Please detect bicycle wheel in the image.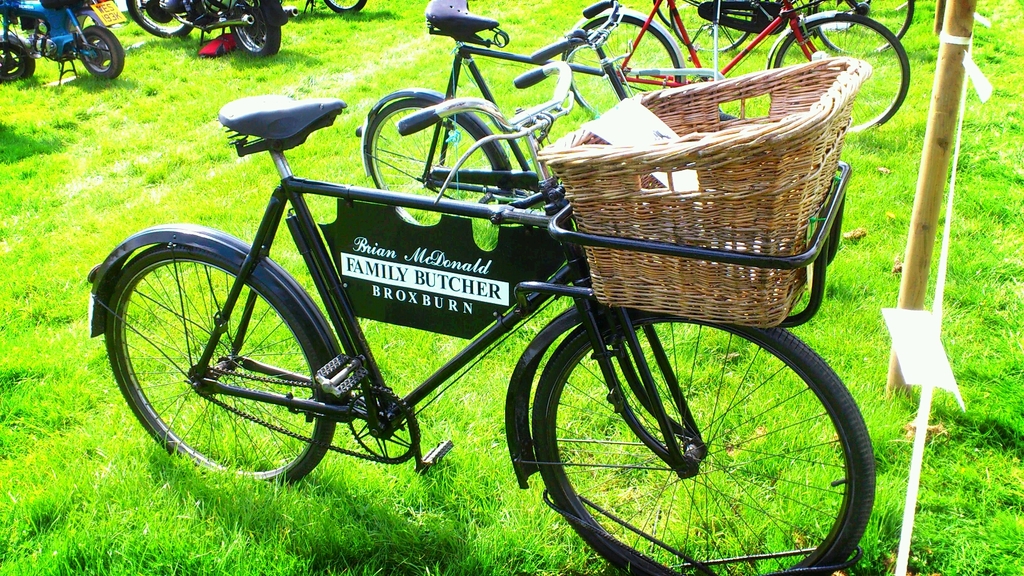
<bbox>669, 0, 754, 51</bbox>.
